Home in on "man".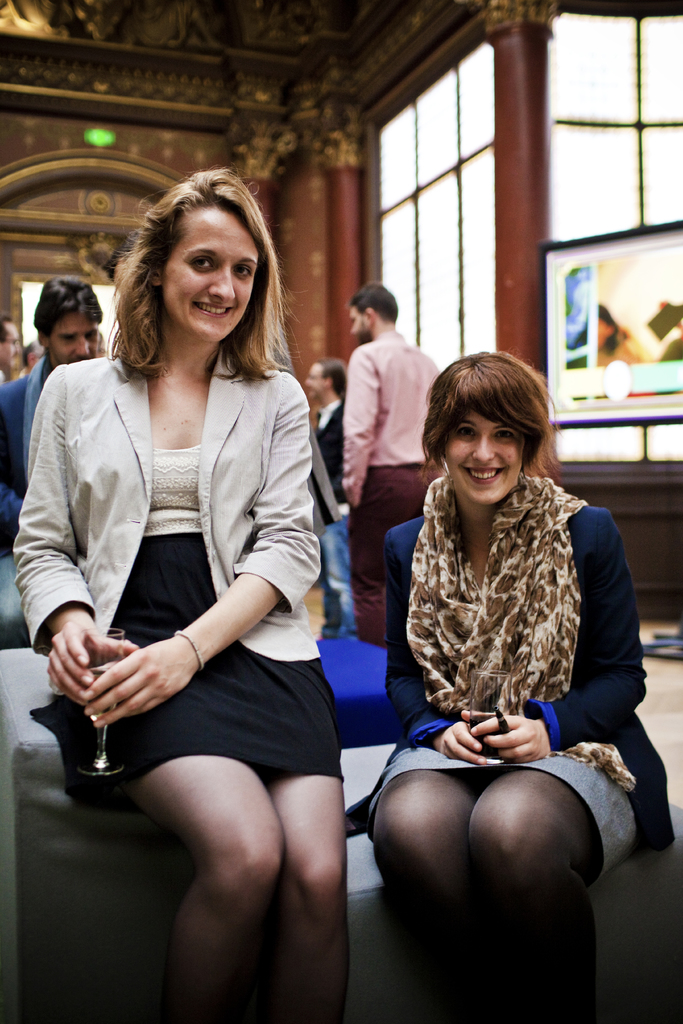
Homed in at {"x1": 308, "y1": 357, "x2": 351, "y2": 646}.
